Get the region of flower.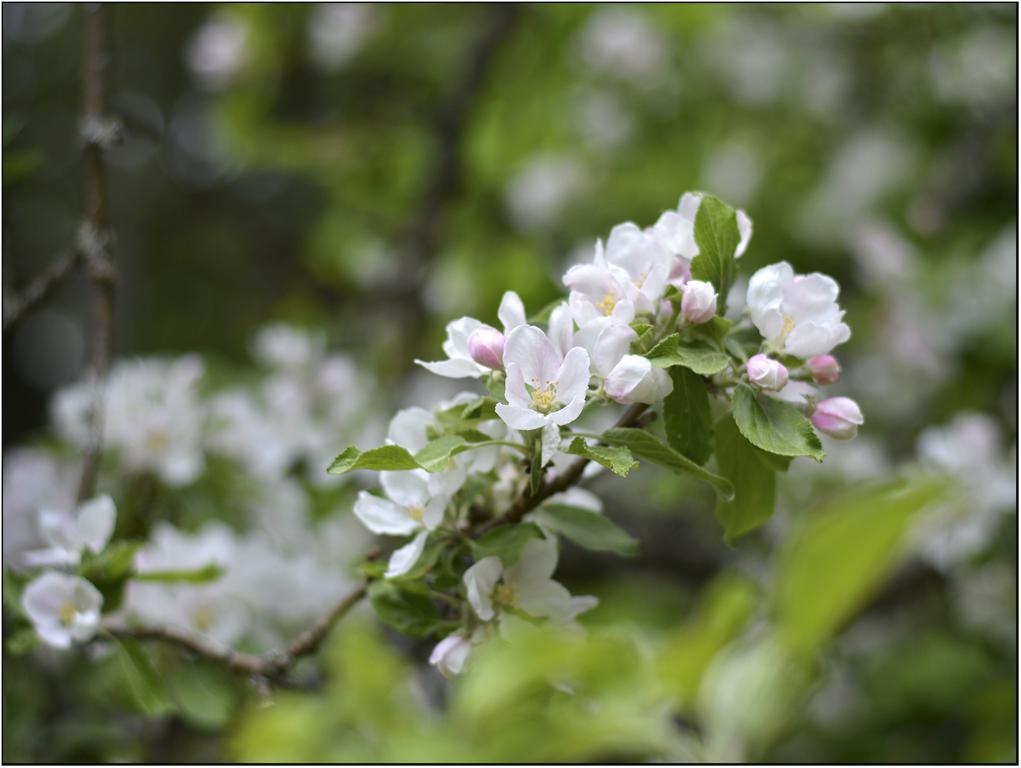
(498,324,590,469).
